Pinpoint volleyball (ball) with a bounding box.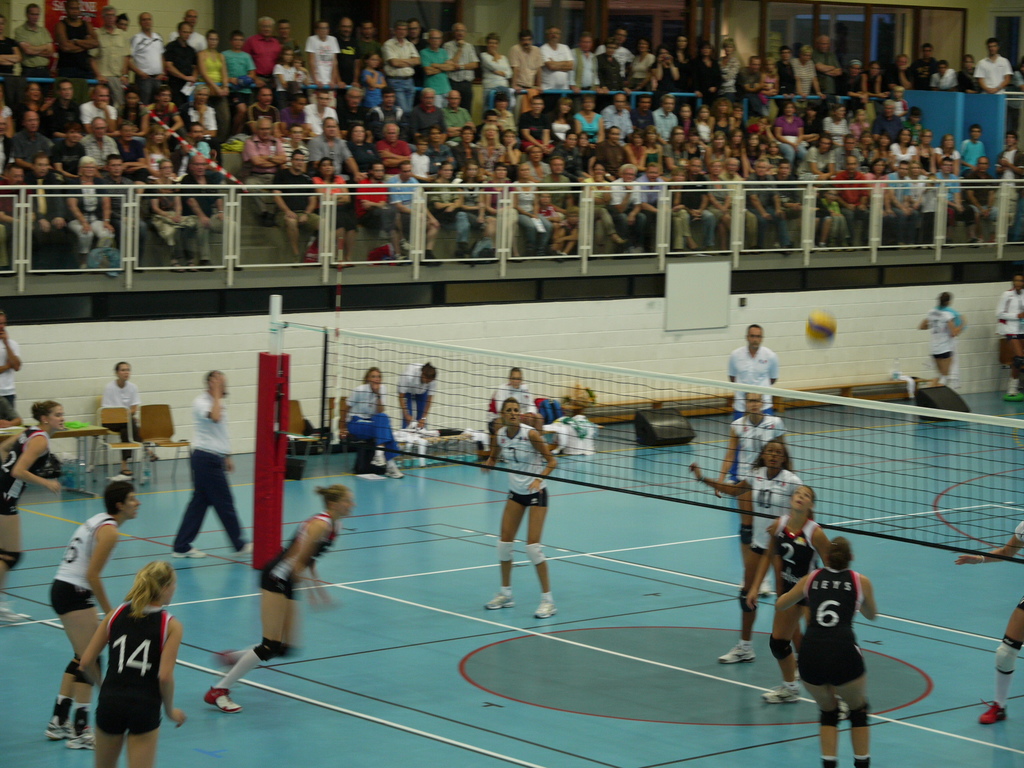
[805,309,836,341].
